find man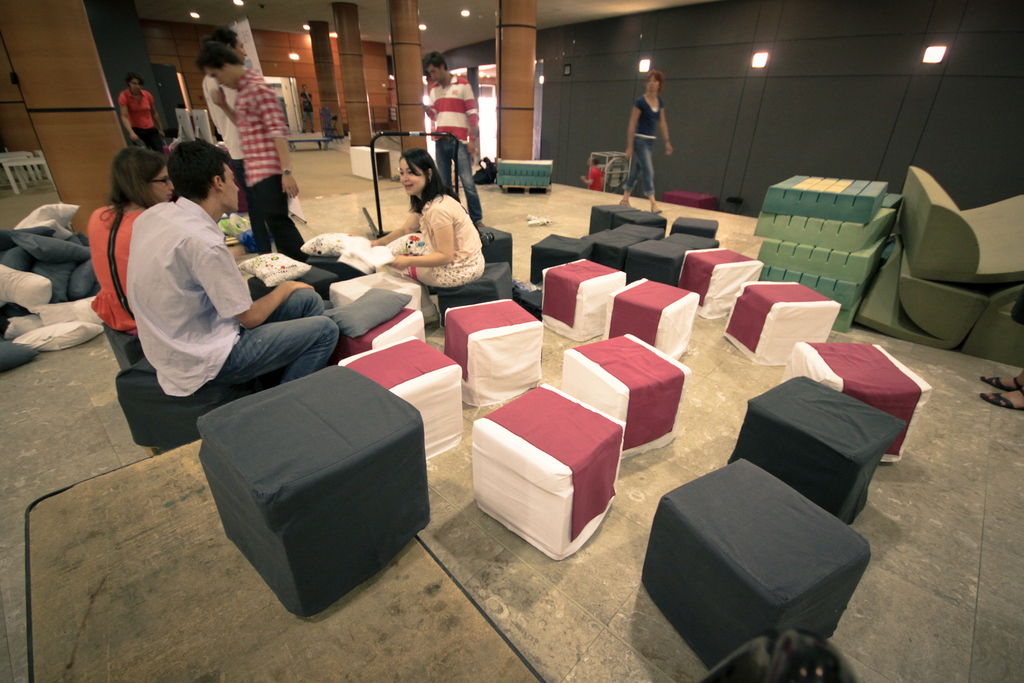
rect(190, 40, 313, 259)
